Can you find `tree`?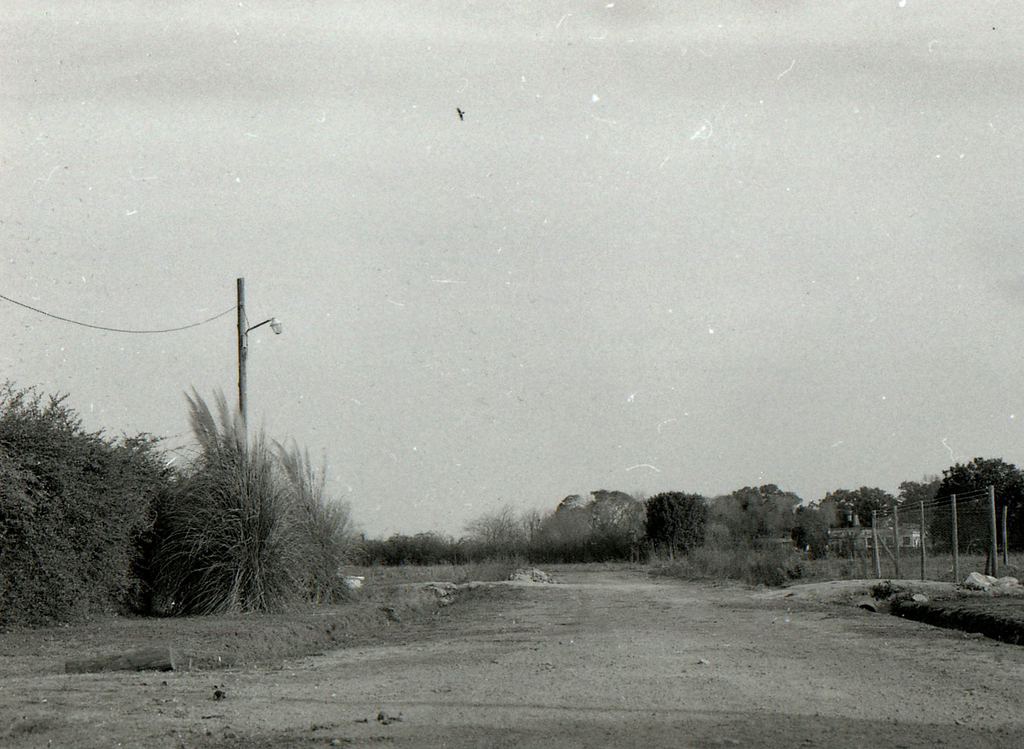
Yes, bounding box: <region>646, 490, 721, 567</region>.
